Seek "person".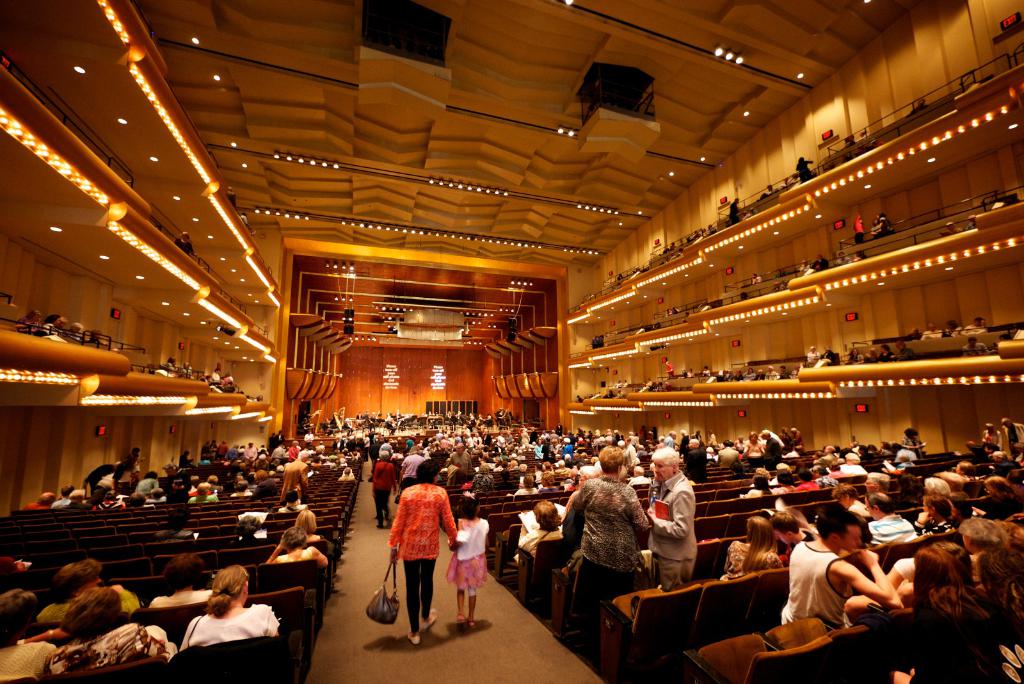
{"x1": 199, "y1": 456, "x2": 210, "y2": 466}.
